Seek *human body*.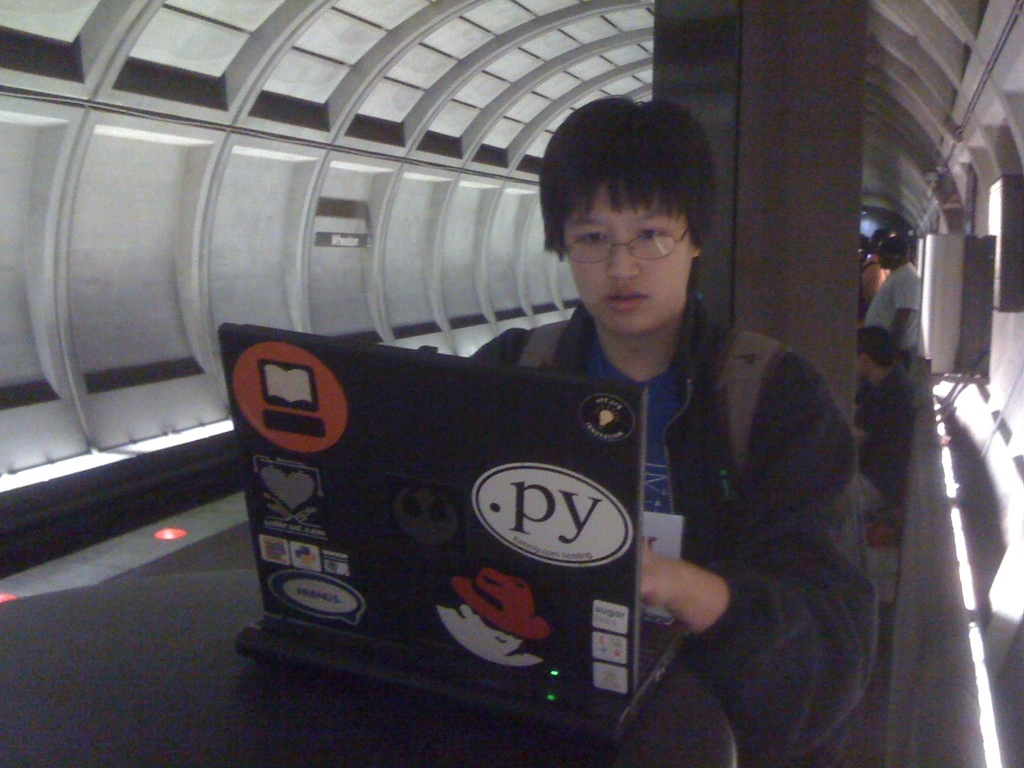
BBox(500, 143, 862, 751).
